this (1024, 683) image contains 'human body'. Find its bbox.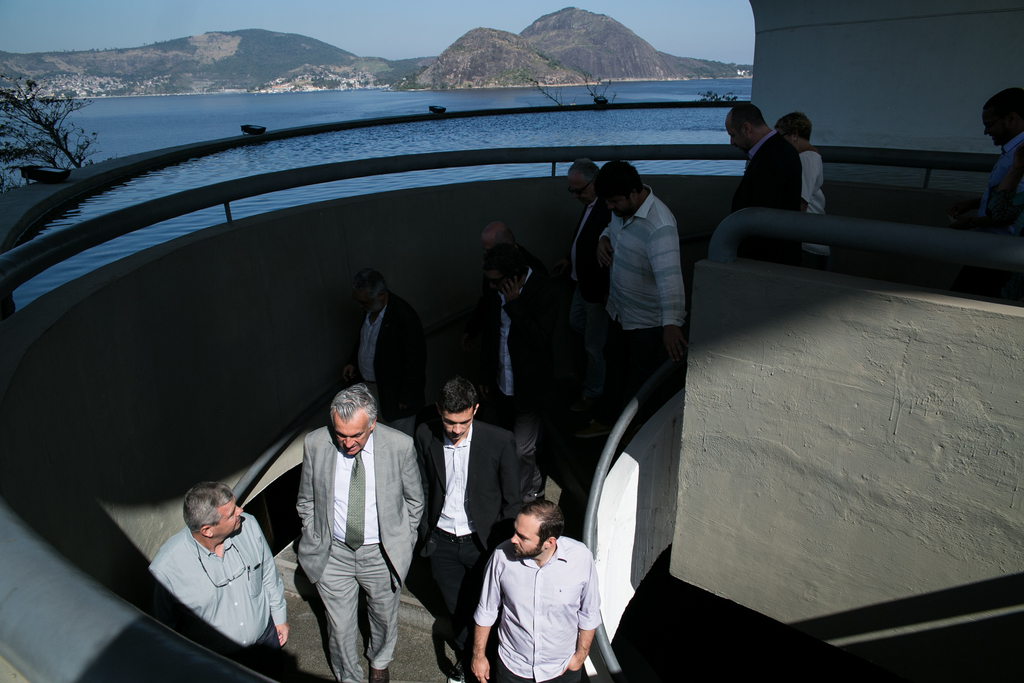
980 90 1023 226.
